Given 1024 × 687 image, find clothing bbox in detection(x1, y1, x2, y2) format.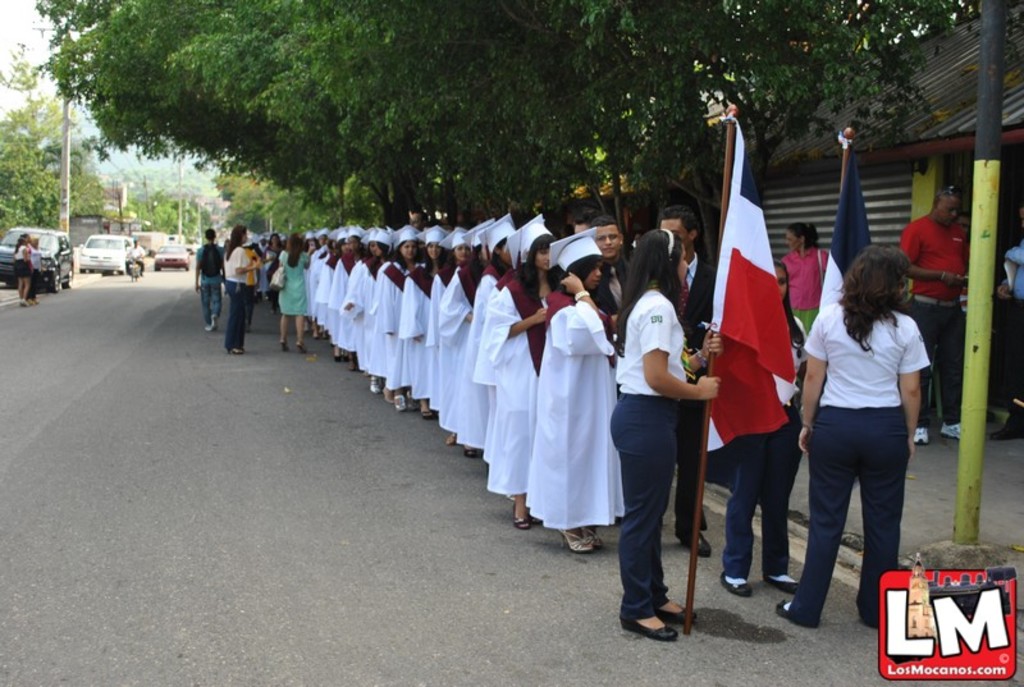
detection(668, 249, 713, 539).
